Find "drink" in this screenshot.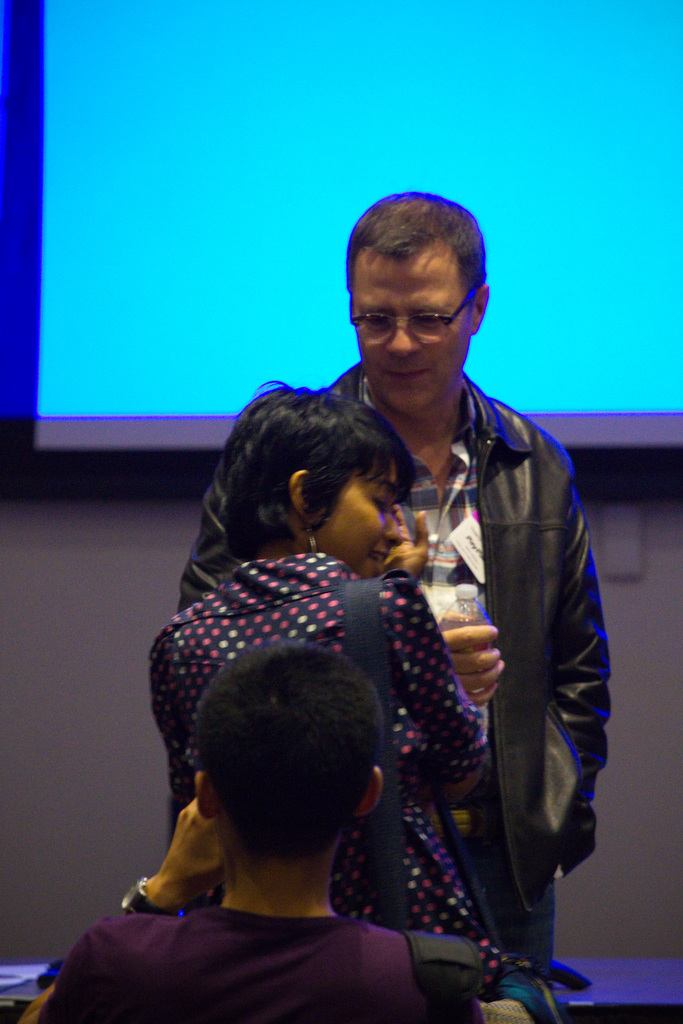
The bounding box for "drink" is (433,582,492,742).
